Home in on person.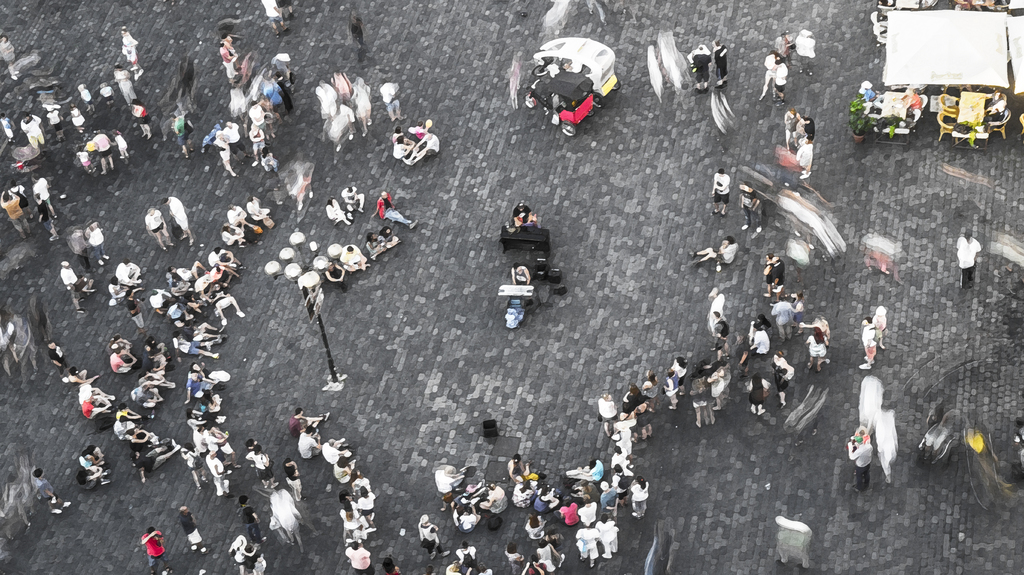
Homed in at x1=68, y1=448, x2=107, y2=473.
